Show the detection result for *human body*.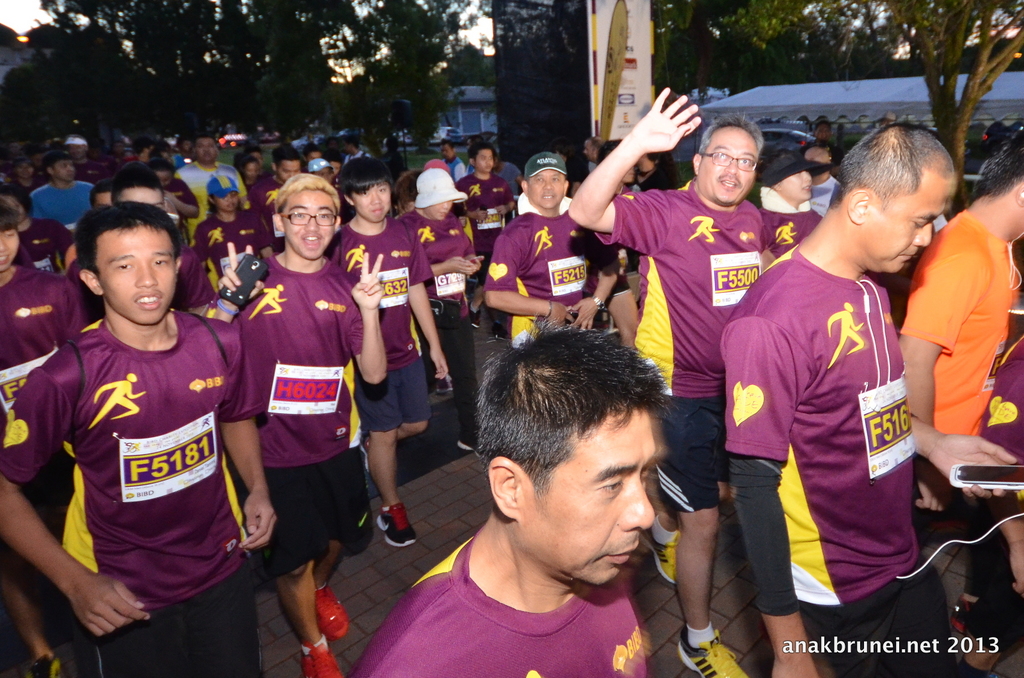
170:127:253:204.
